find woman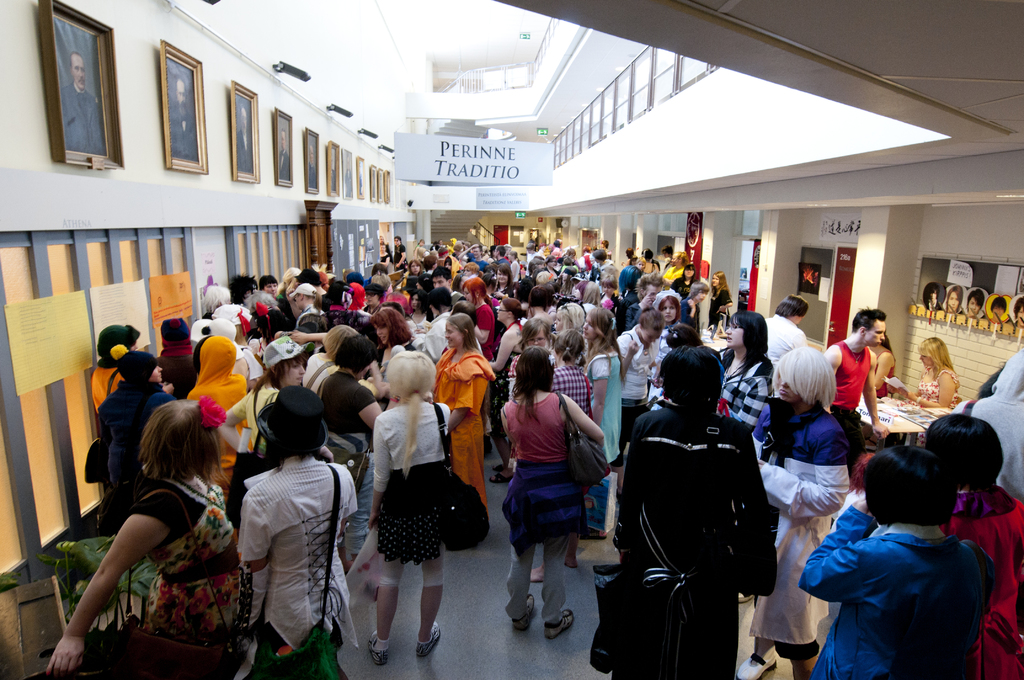
[493,261,515,291]
